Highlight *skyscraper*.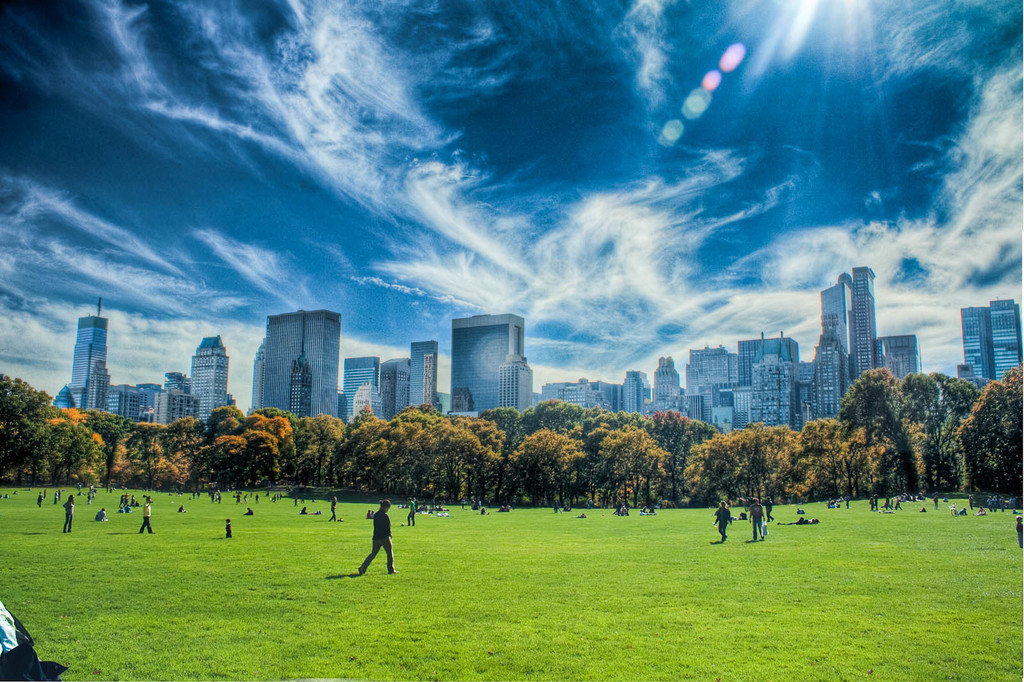
Highlighted region: (386, 341, 433, 424).
